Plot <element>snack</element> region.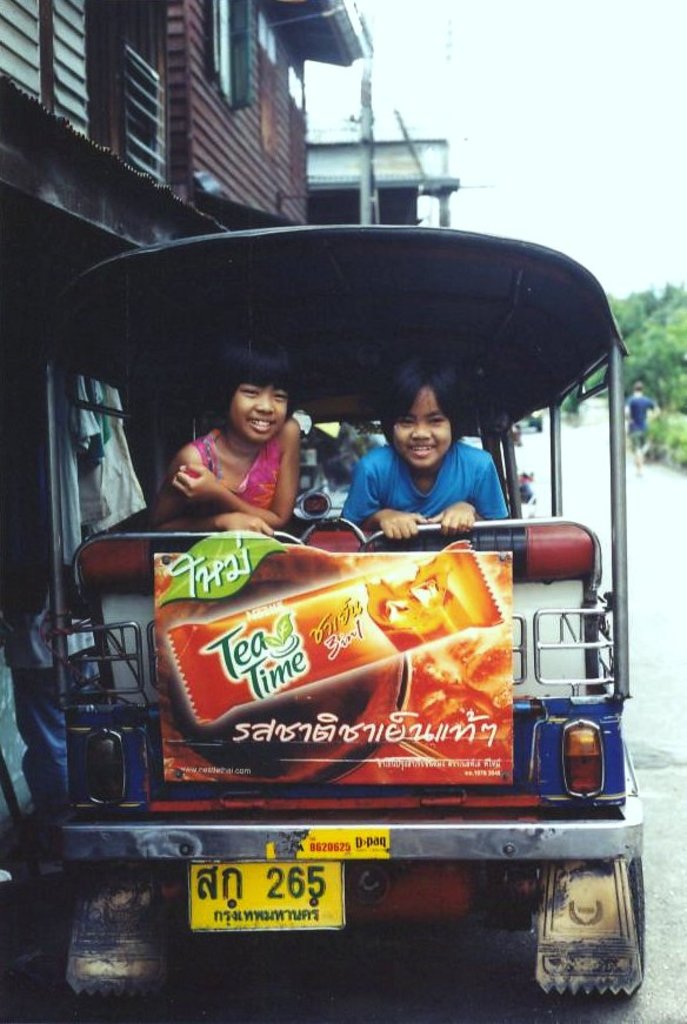
Plotted at box=[166, 528, 502, 732].
